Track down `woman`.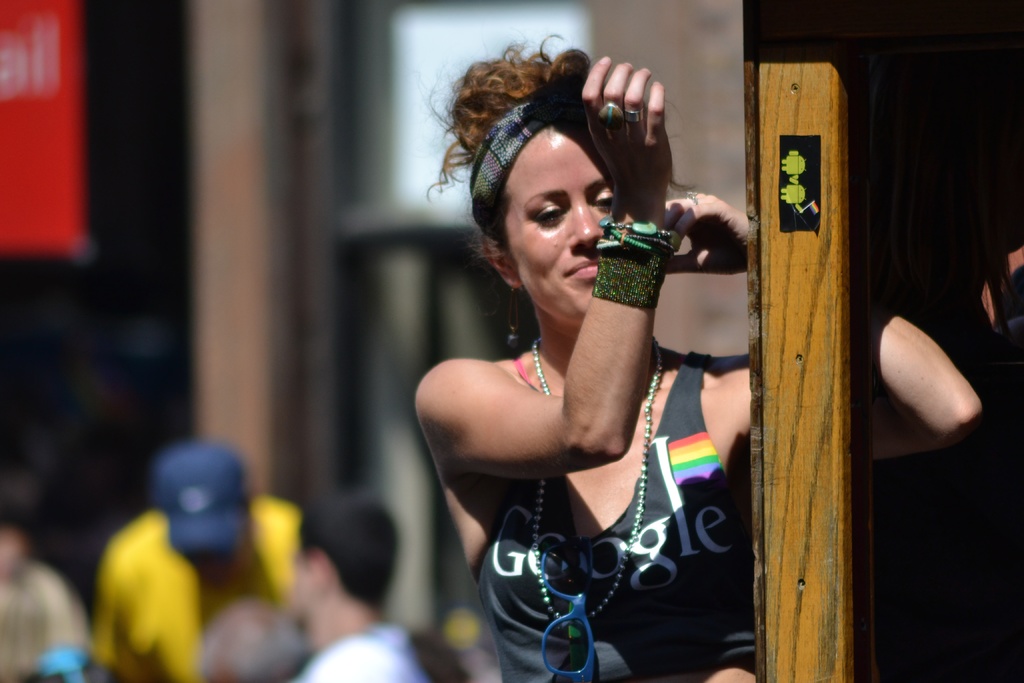
Tracked to 413, 36, 980, 682.
